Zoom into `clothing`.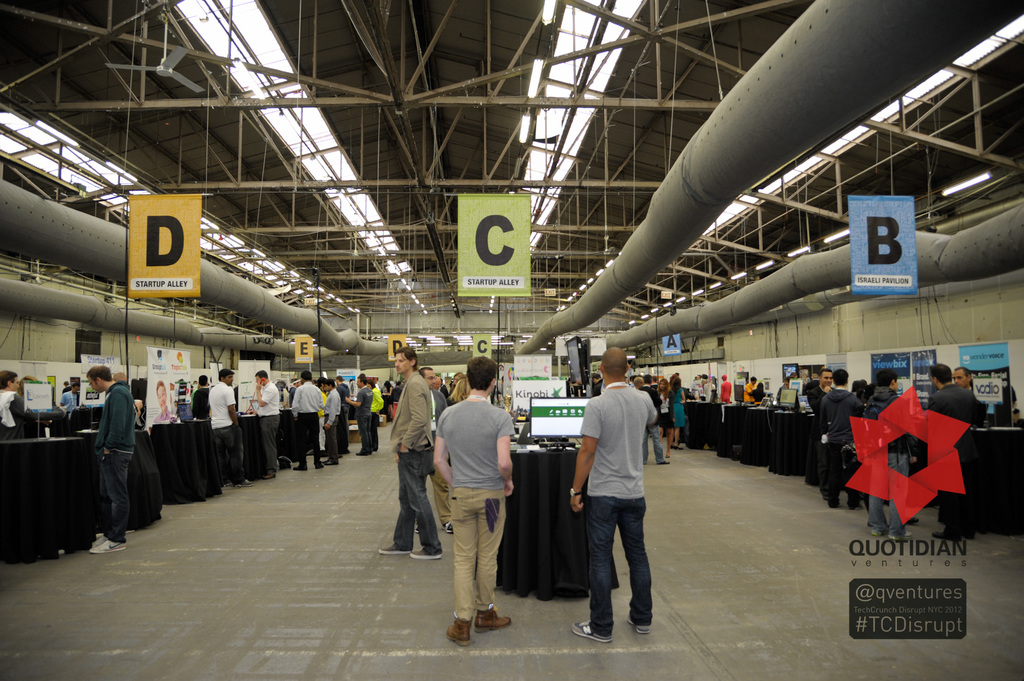
Zoom target: [321,387,341,461].
